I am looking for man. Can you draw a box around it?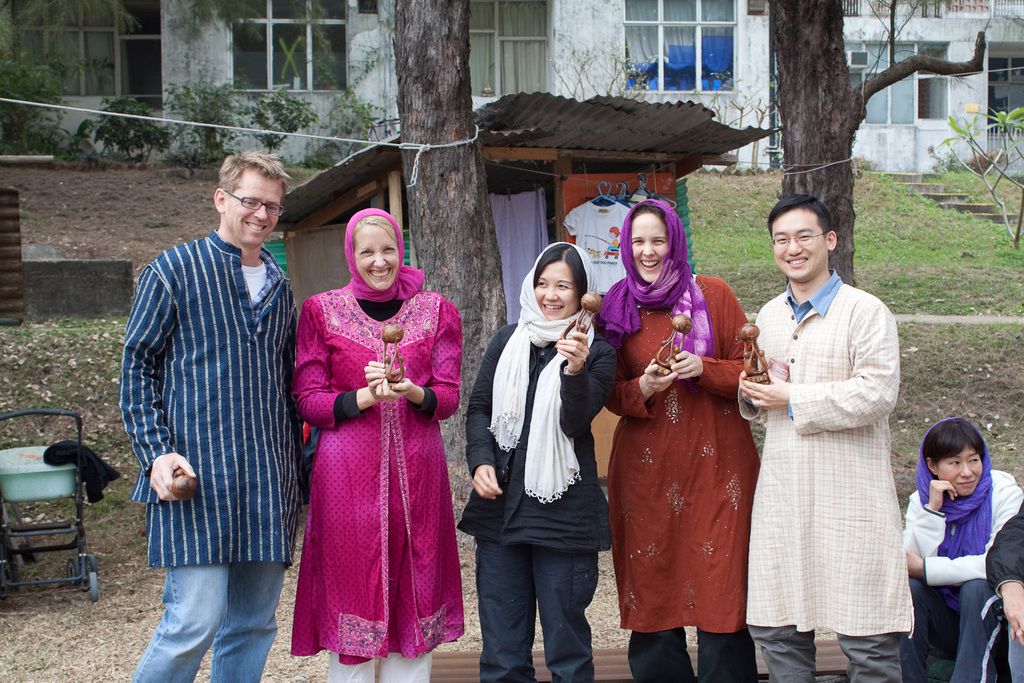
Sure, the bounding box is box(118, 154, 307, 673).
